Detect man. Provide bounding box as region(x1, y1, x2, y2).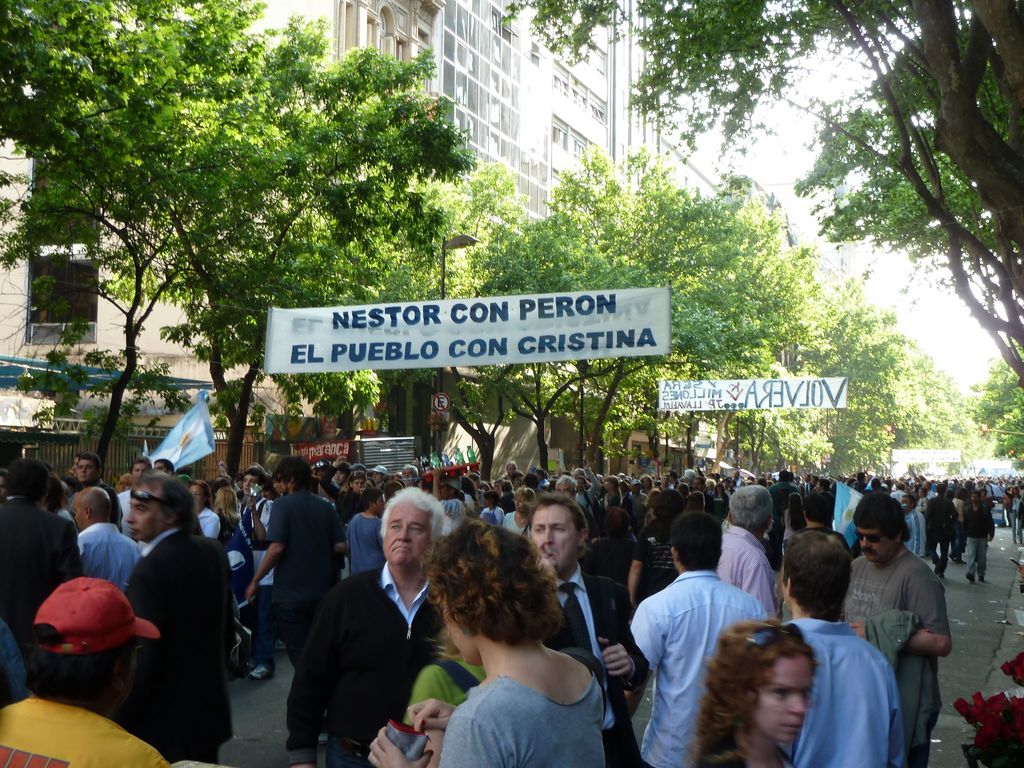
region(0, 575, 166, 767).
